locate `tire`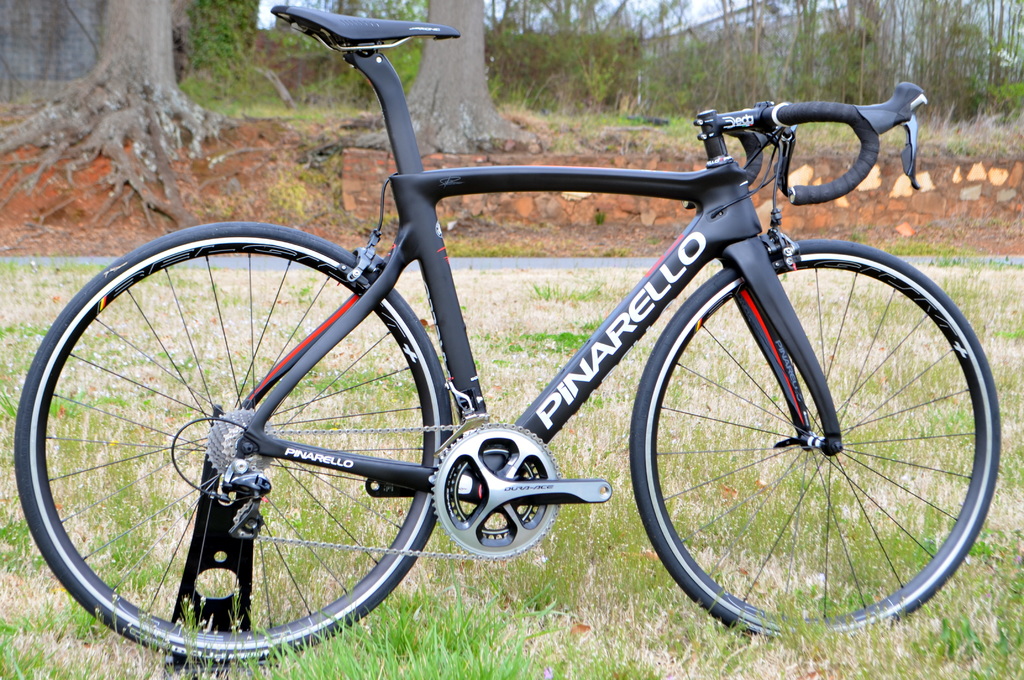
{"left": 11, "top": 220, "right": 463, "bottom": 671}
